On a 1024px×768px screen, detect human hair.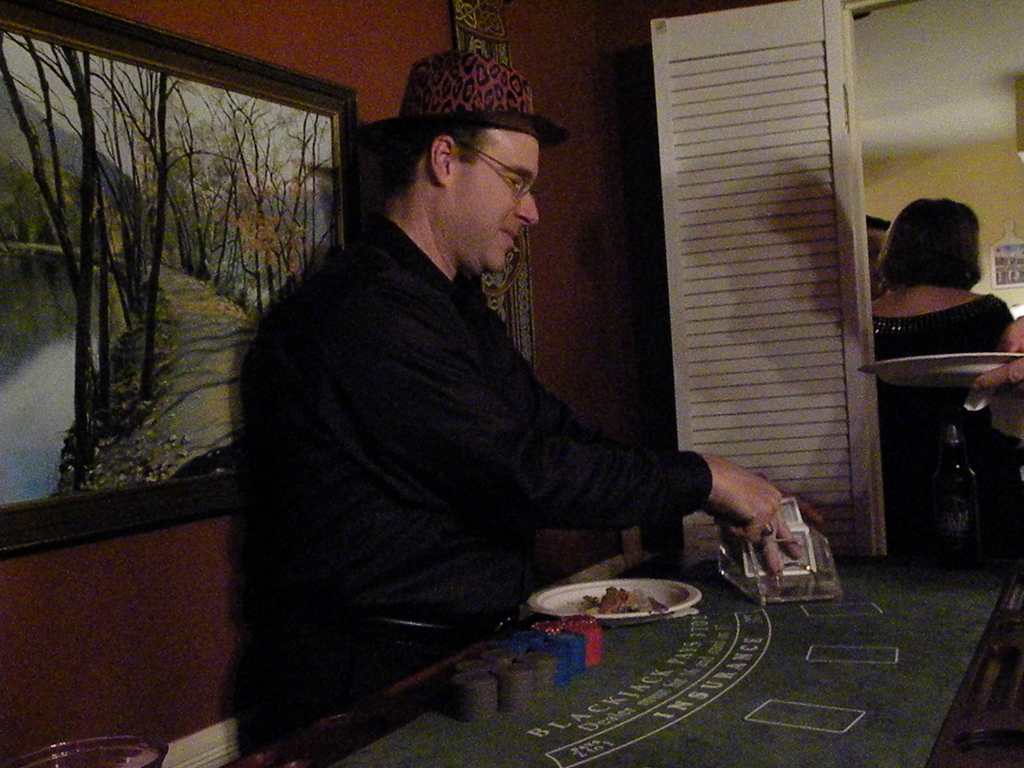
<region>380, 122, 543, 278</region>.
